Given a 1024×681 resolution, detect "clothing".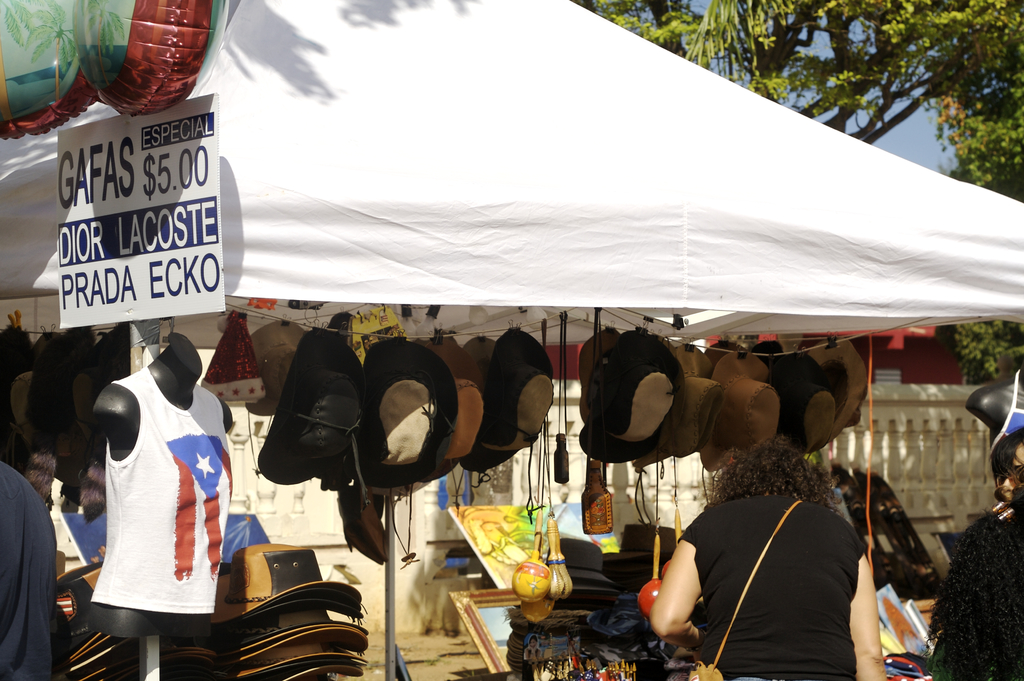
[left=87, top=366, right=225, bottom=620].
